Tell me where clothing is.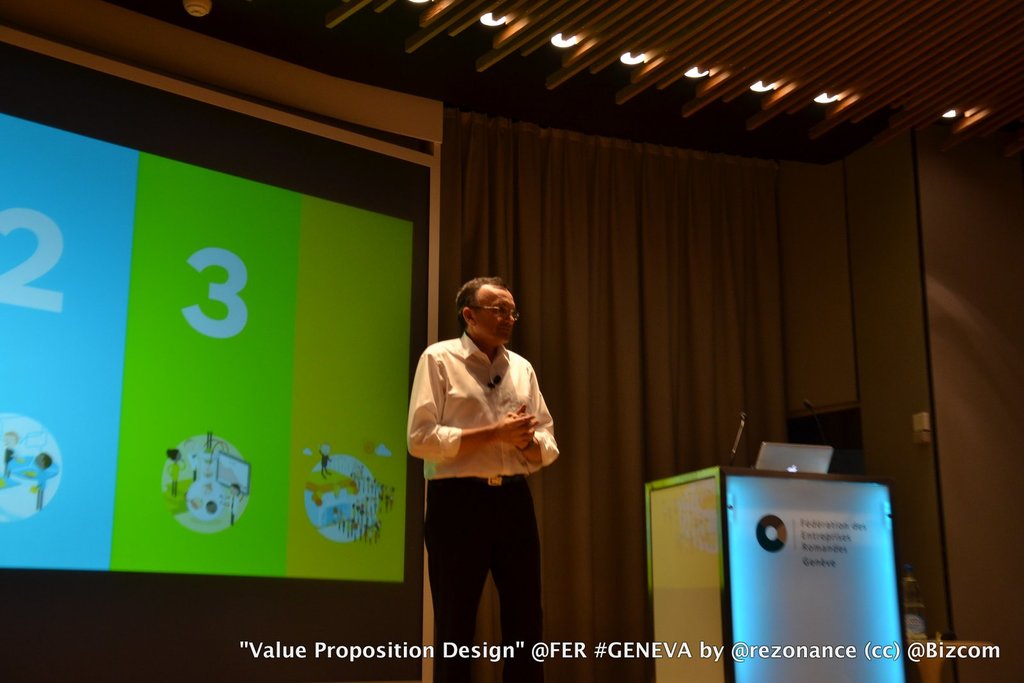
clothing is at (x1=408, y1=332, x2=559, y2=682).
